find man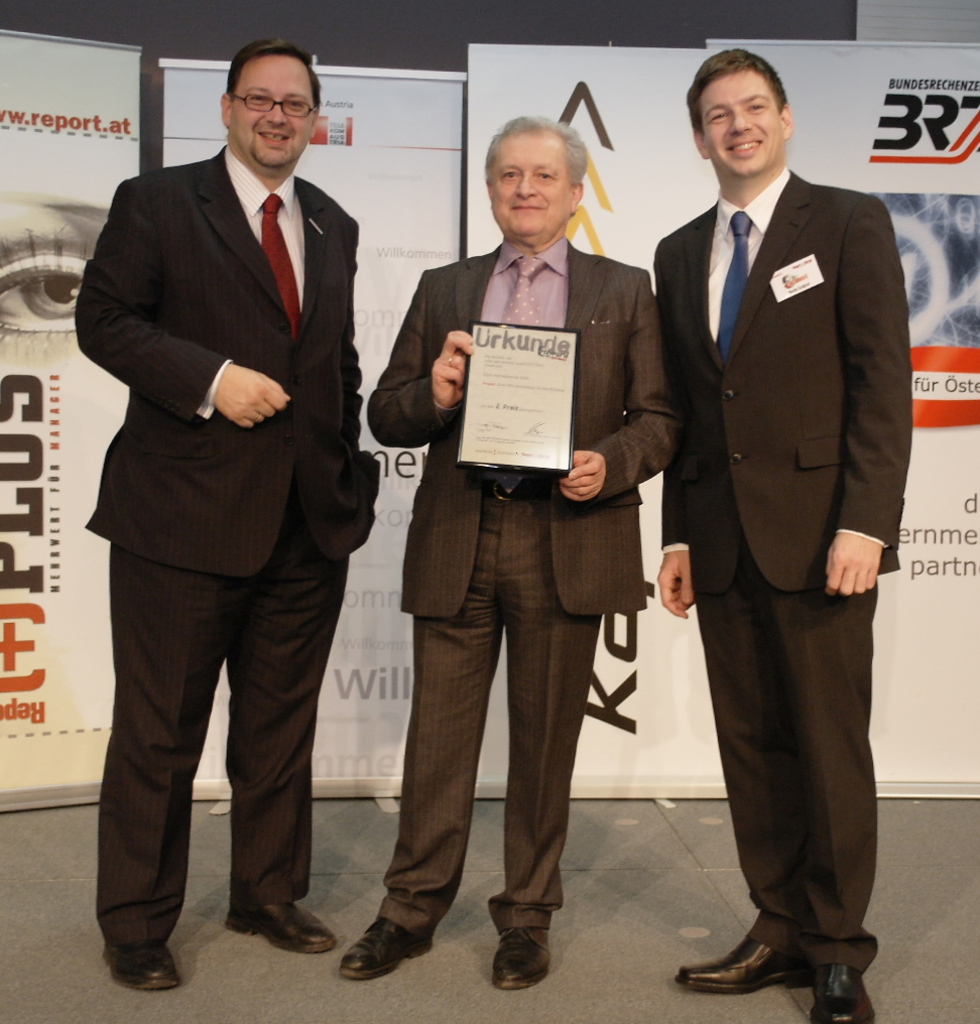
[656, 46, 886, 1020]
